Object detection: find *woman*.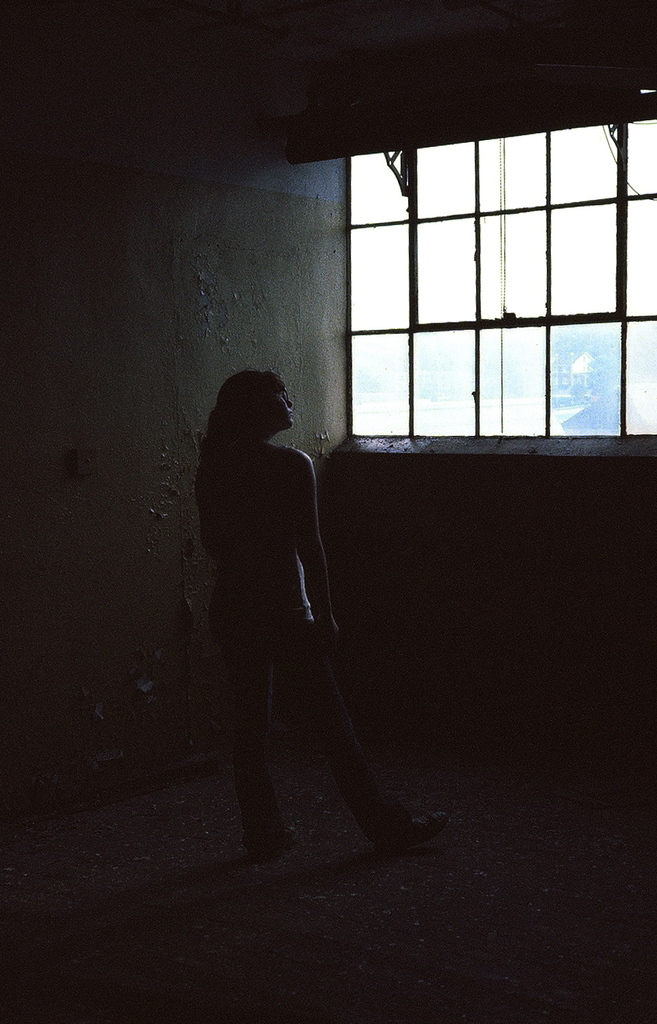
rect(187, 364, 433, 847).
